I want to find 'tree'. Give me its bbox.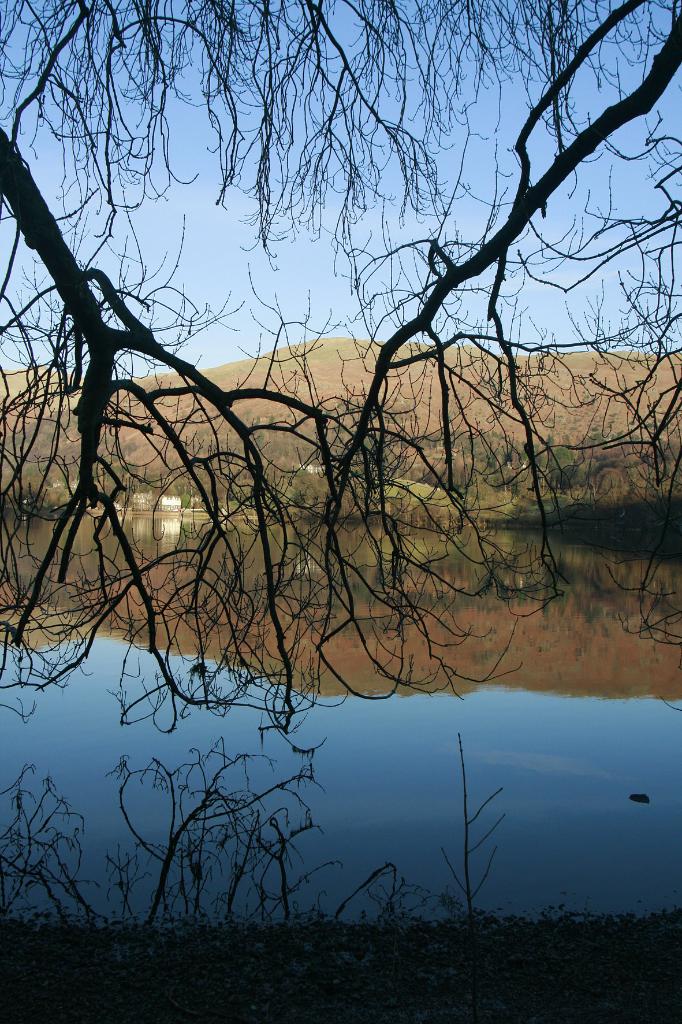
select_region(179, 494, 190, 509).
